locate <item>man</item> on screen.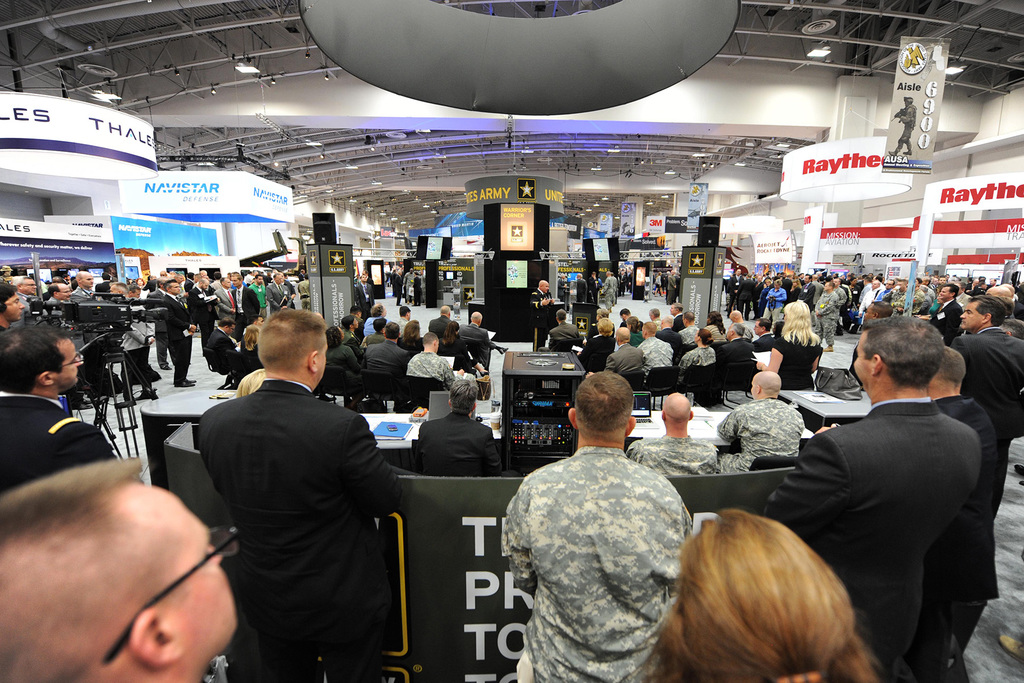
On screen at <bbox>600, 270, 615, 308</bbox>.
